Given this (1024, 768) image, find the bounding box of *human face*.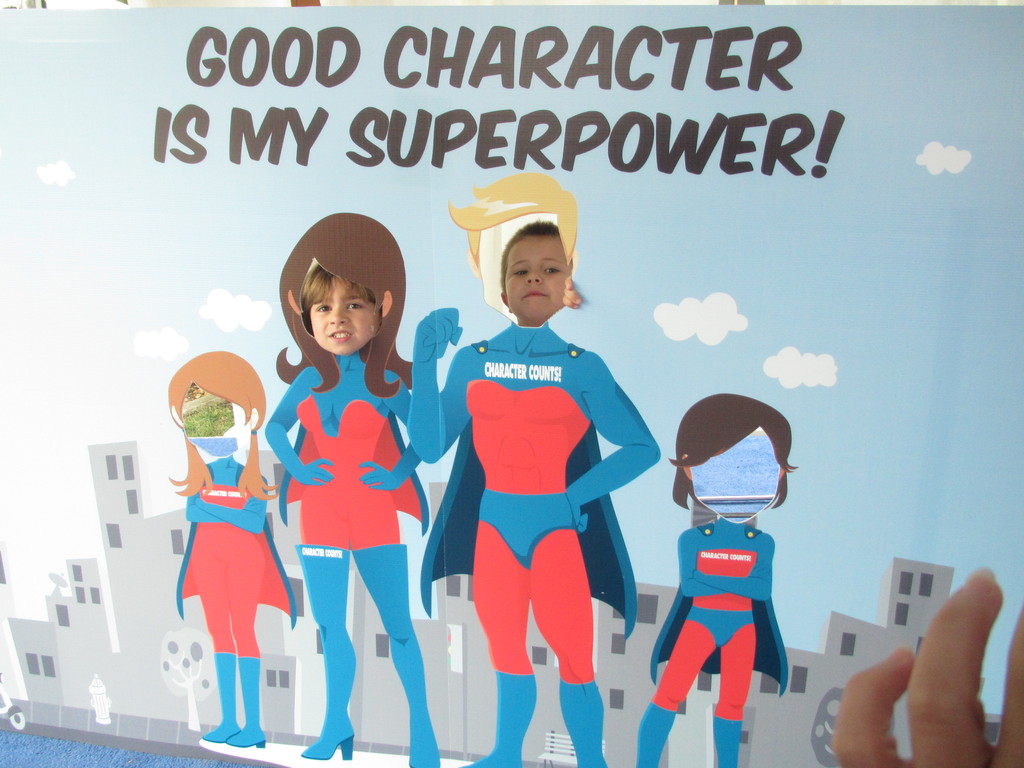
(308, 273, 380, 358).
